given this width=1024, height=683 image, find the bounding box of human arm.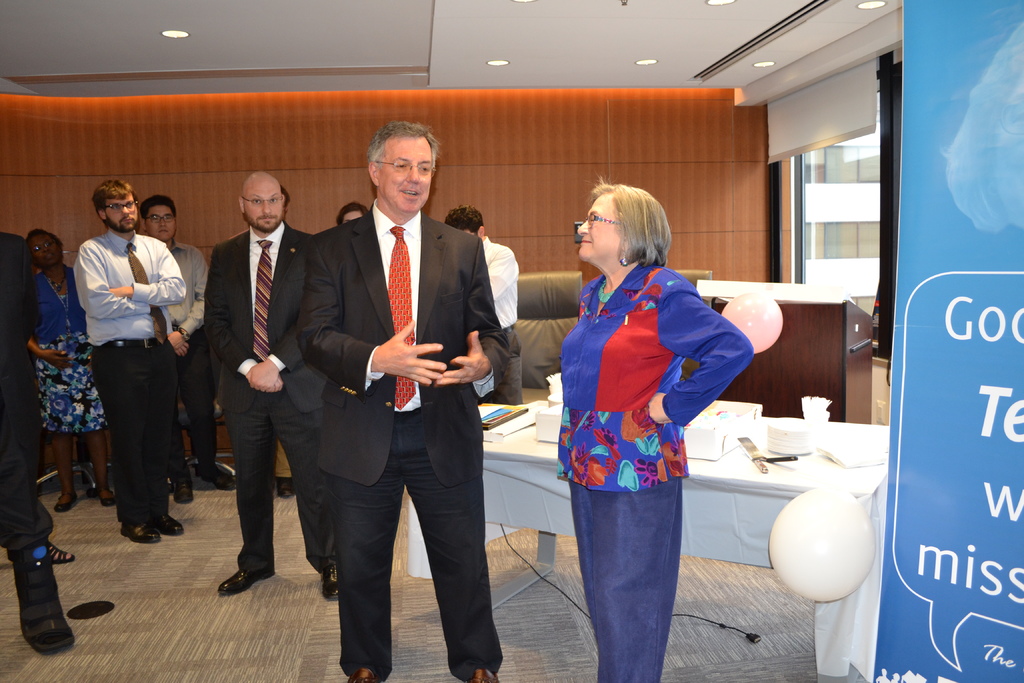
[left=678, top=329, right=750, bottom=439].
